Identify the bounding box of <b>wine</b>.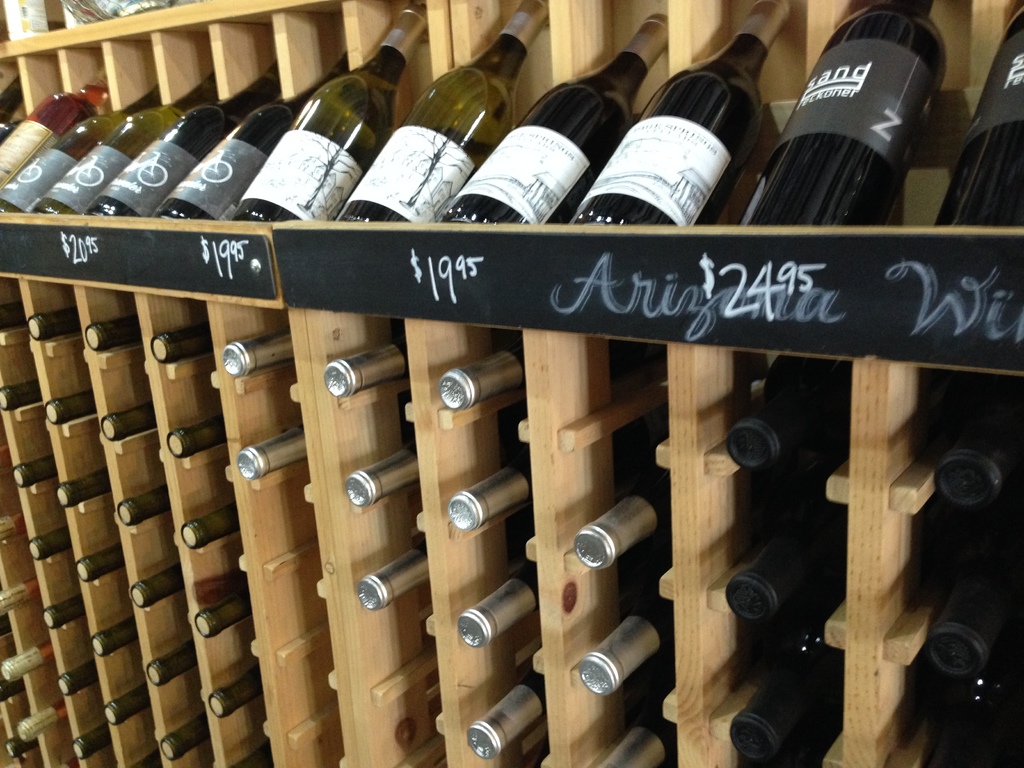
<box>86,314,144,351</box>.
